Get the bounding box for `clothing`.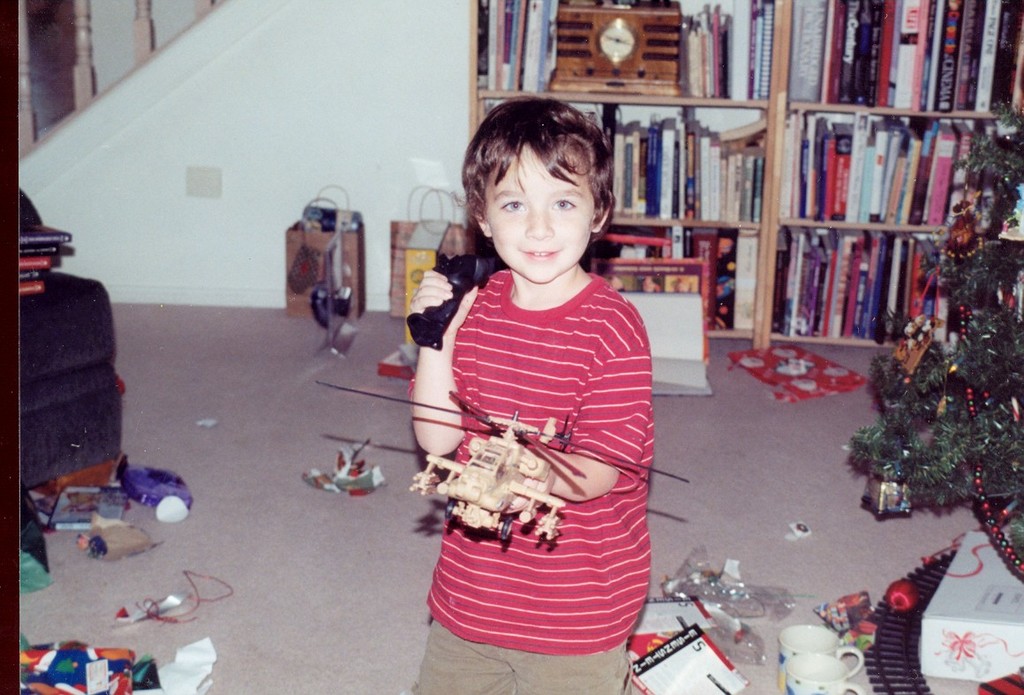
bbox=[412, 223, 668, 646].
